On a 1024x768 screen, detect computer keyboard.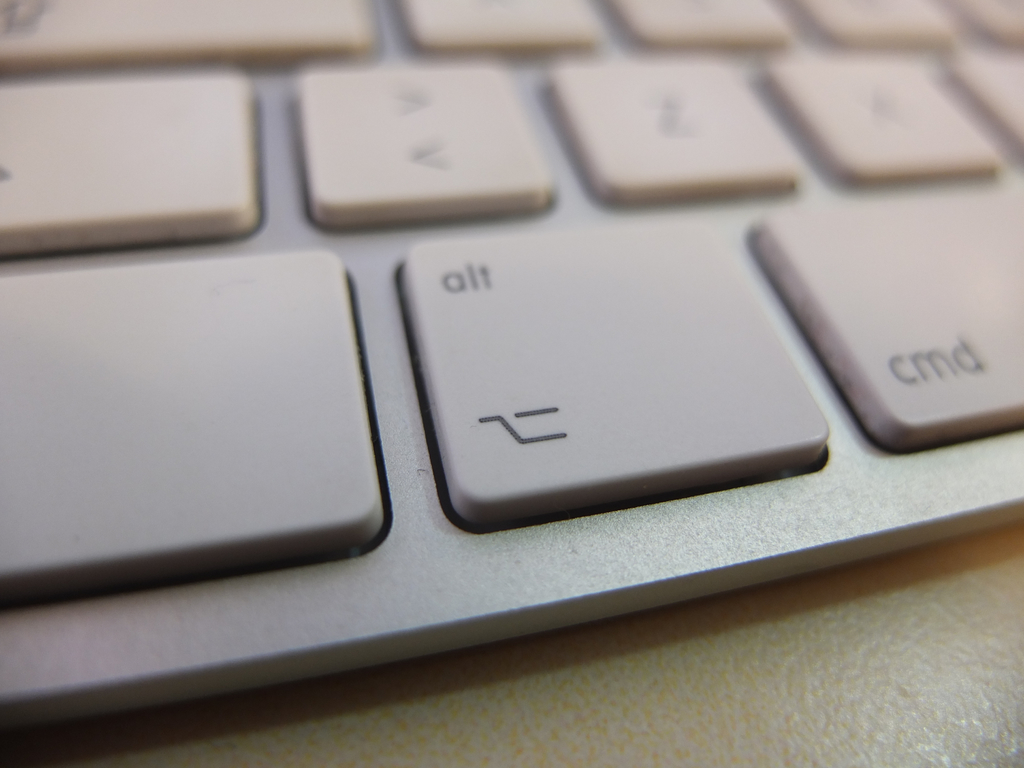
<bbox>0, 0, 1023, 733</bbox>.
